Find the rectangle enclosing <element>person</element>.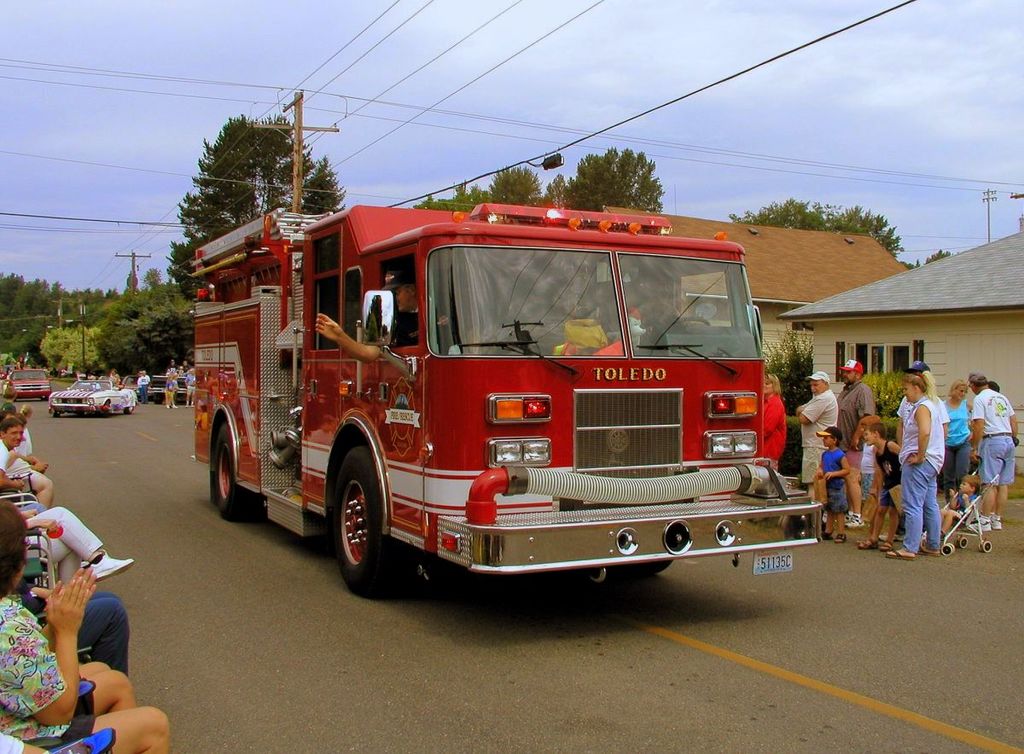
977 379 1001 392.
